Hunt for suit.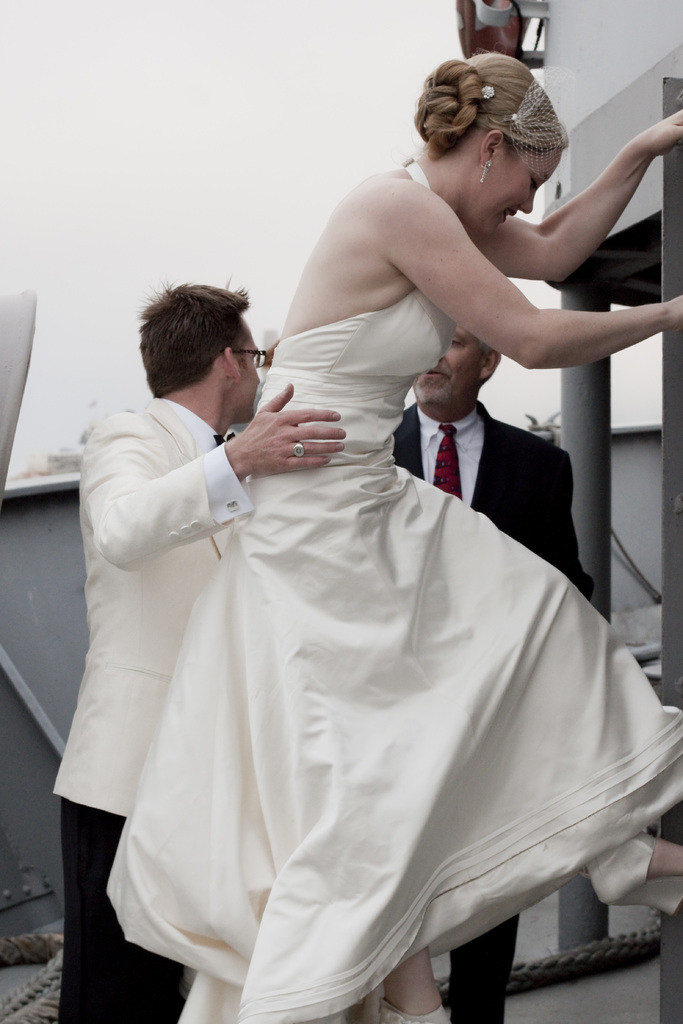
Hunted down at 404, 401, 601, 1023.
